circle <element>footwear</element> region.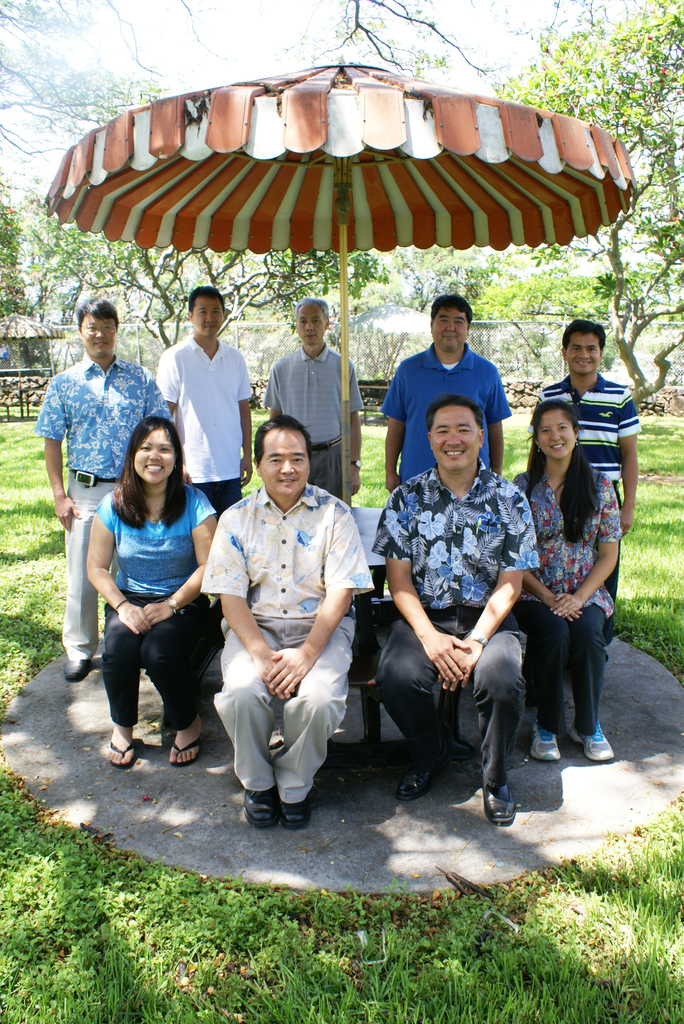
Region: box(481, 781, 513, 829).
